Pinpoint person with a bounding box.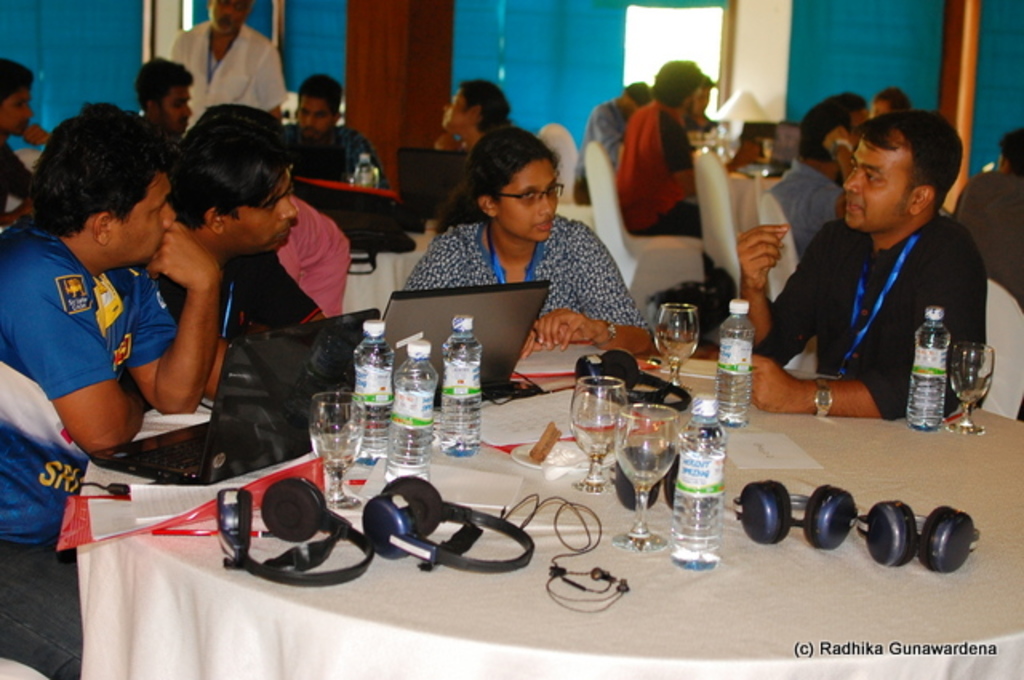
0:99:226:678.
